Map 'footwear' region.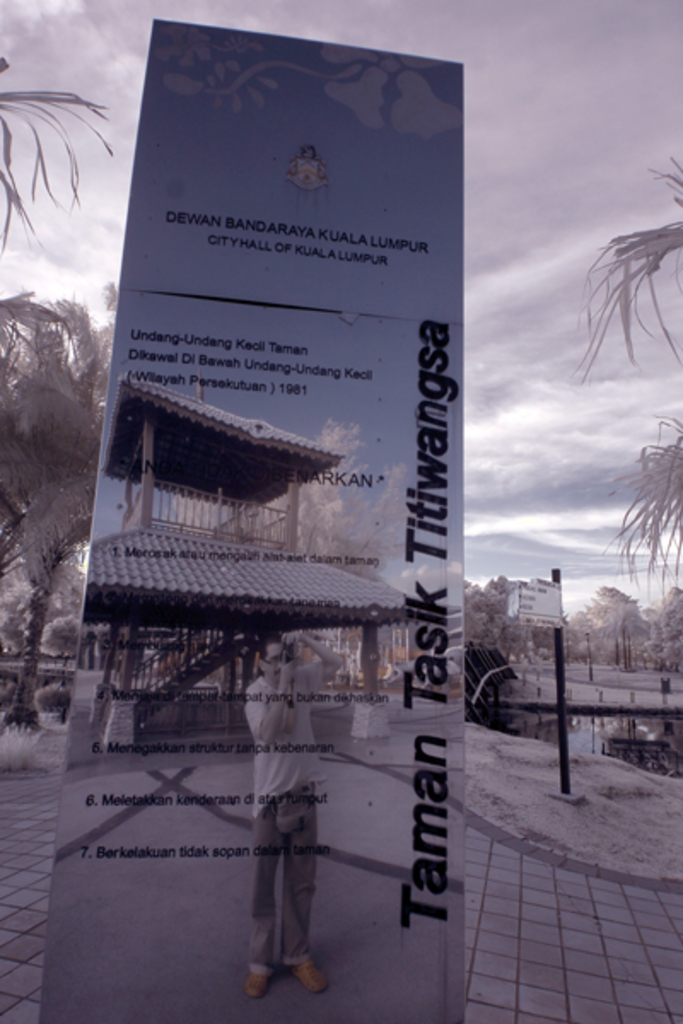
Mapped to 244:969:268:1000.
